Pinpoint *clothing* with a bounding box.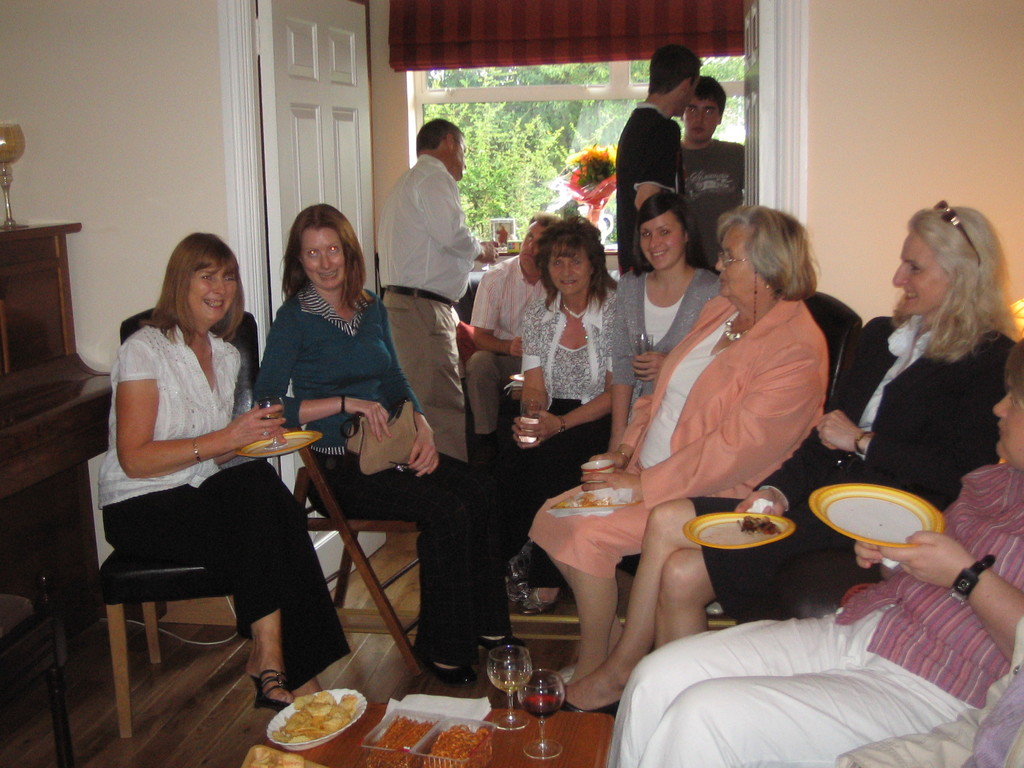
rect(603, 460, 1023, 767).
